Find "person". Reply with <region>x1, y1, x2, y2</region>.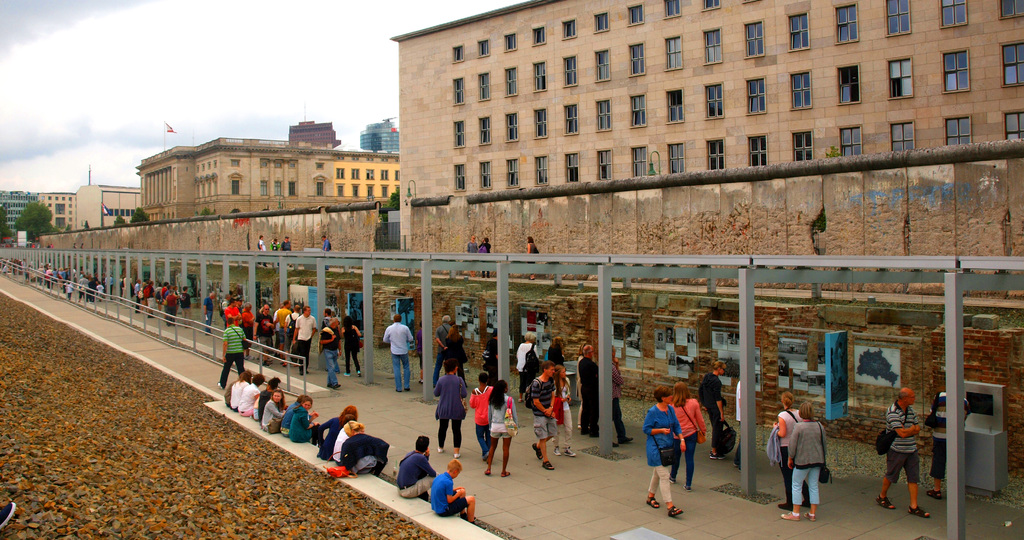
<region>428, 458, 478, 524</region>.
